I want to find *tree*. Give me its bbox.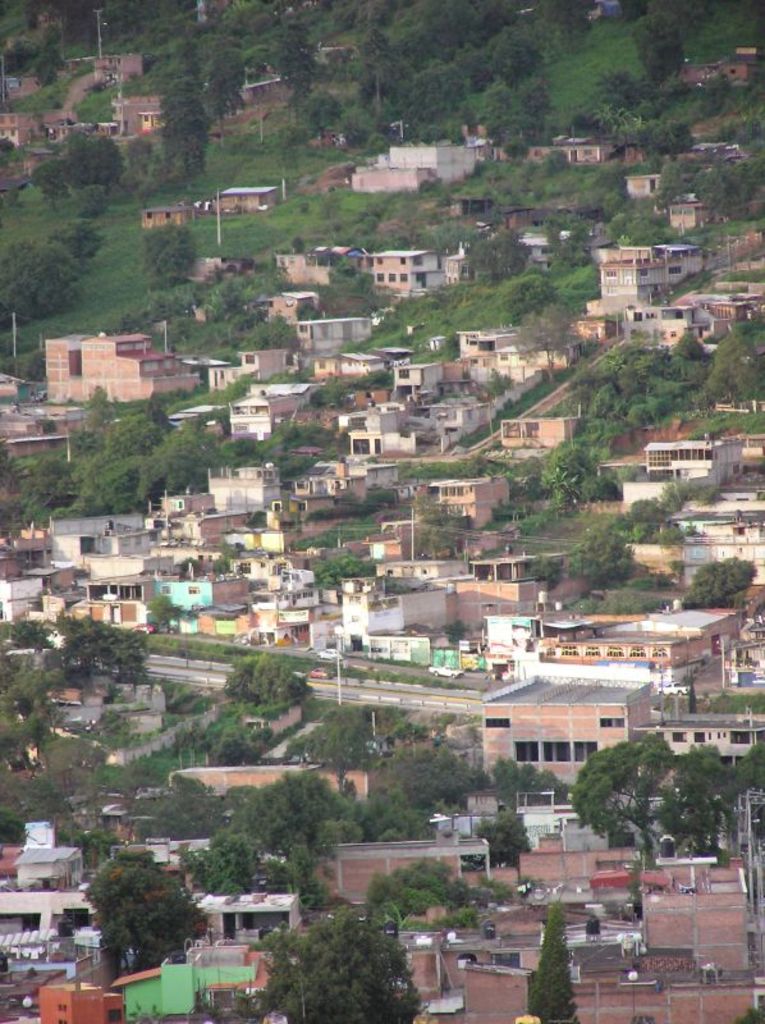
{"left": 184, "top": 764, "right": 372, "bottom": 899}.
